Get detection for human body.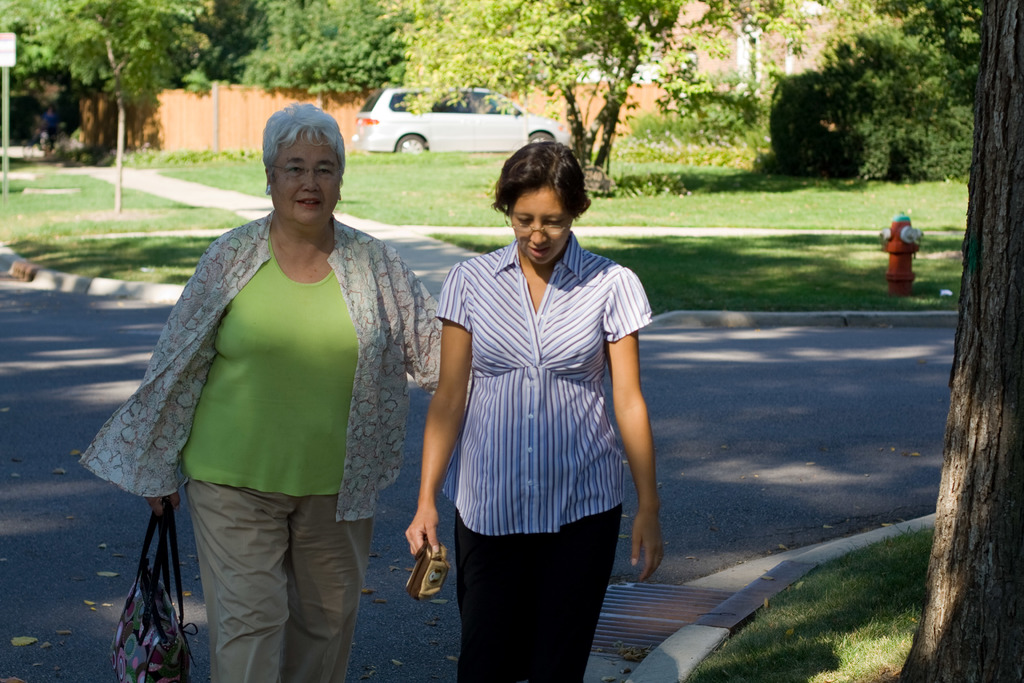
Detection: <bbox>112, 119, 451, 656</bbox>.
